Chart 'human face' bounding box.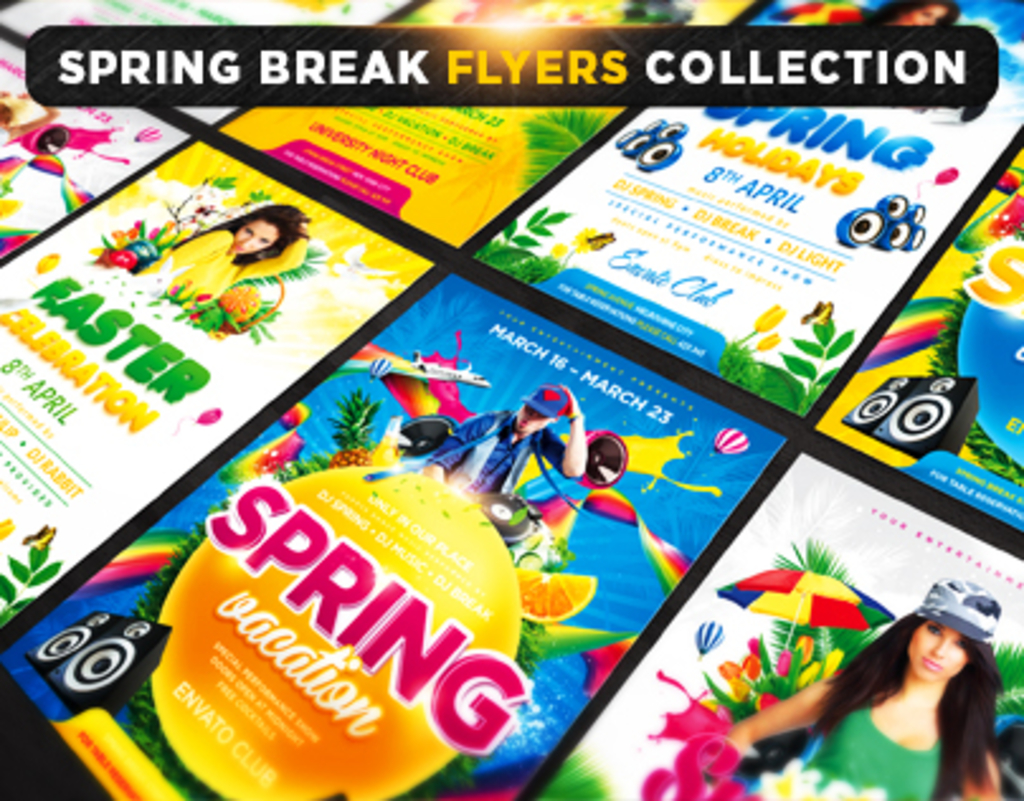
Charted: {"x1": 912, "y1": 621, "x2": 978, "y2": 692}.
